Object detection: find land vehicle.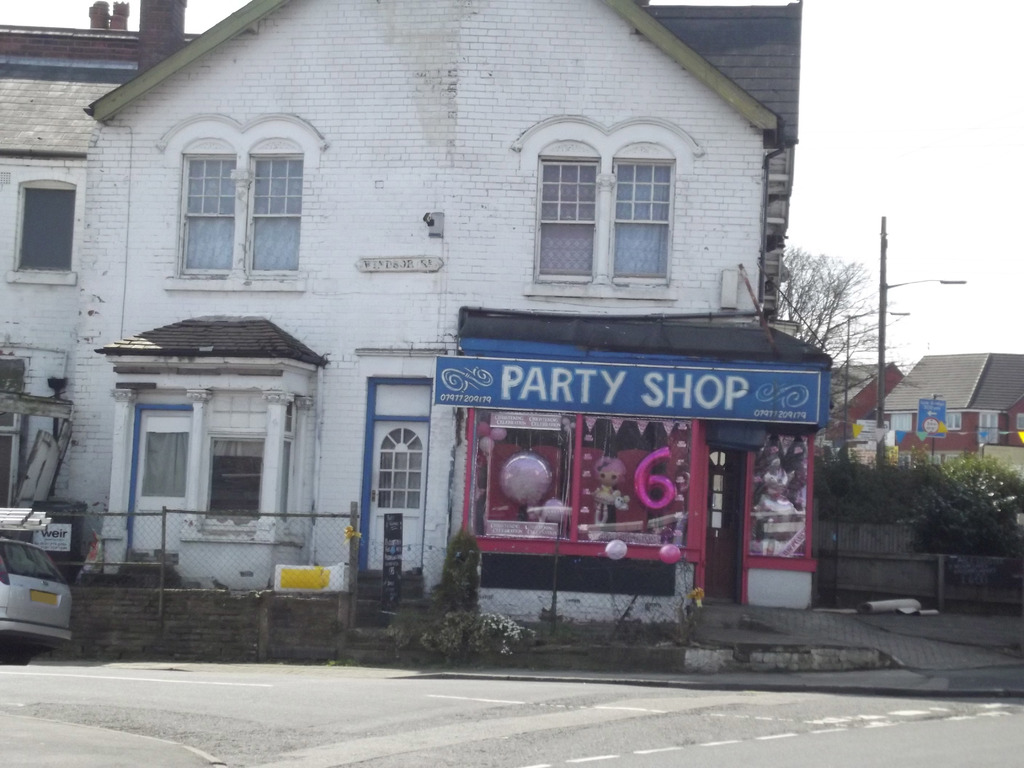
Rect(0, 519, 80, 650).
